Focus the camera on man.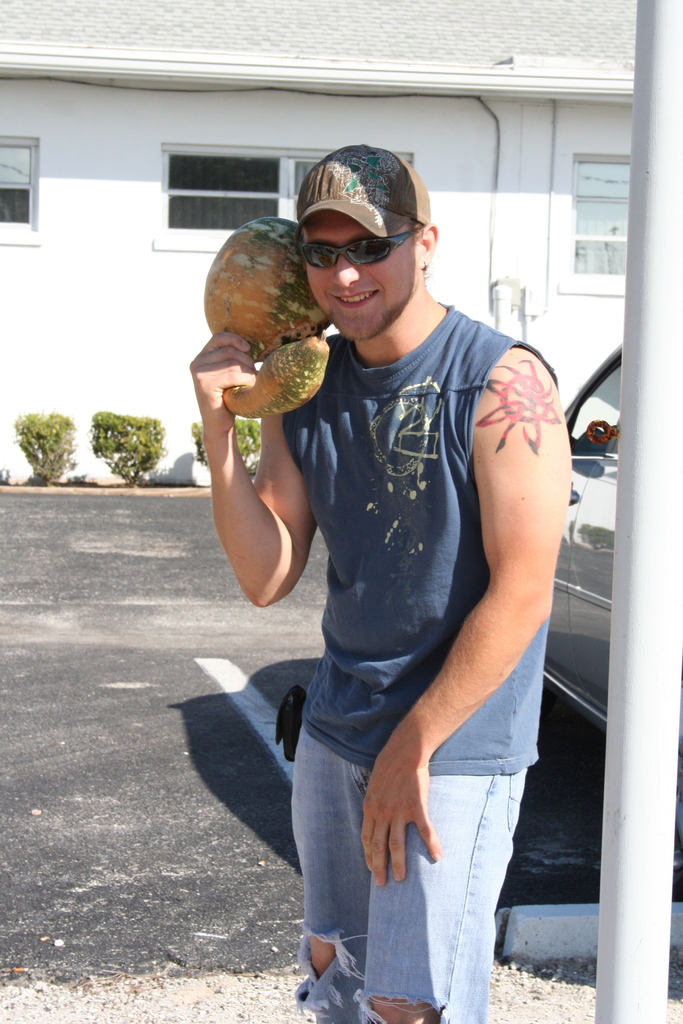
Focus region: Rect(212, 140, 578, 986).
